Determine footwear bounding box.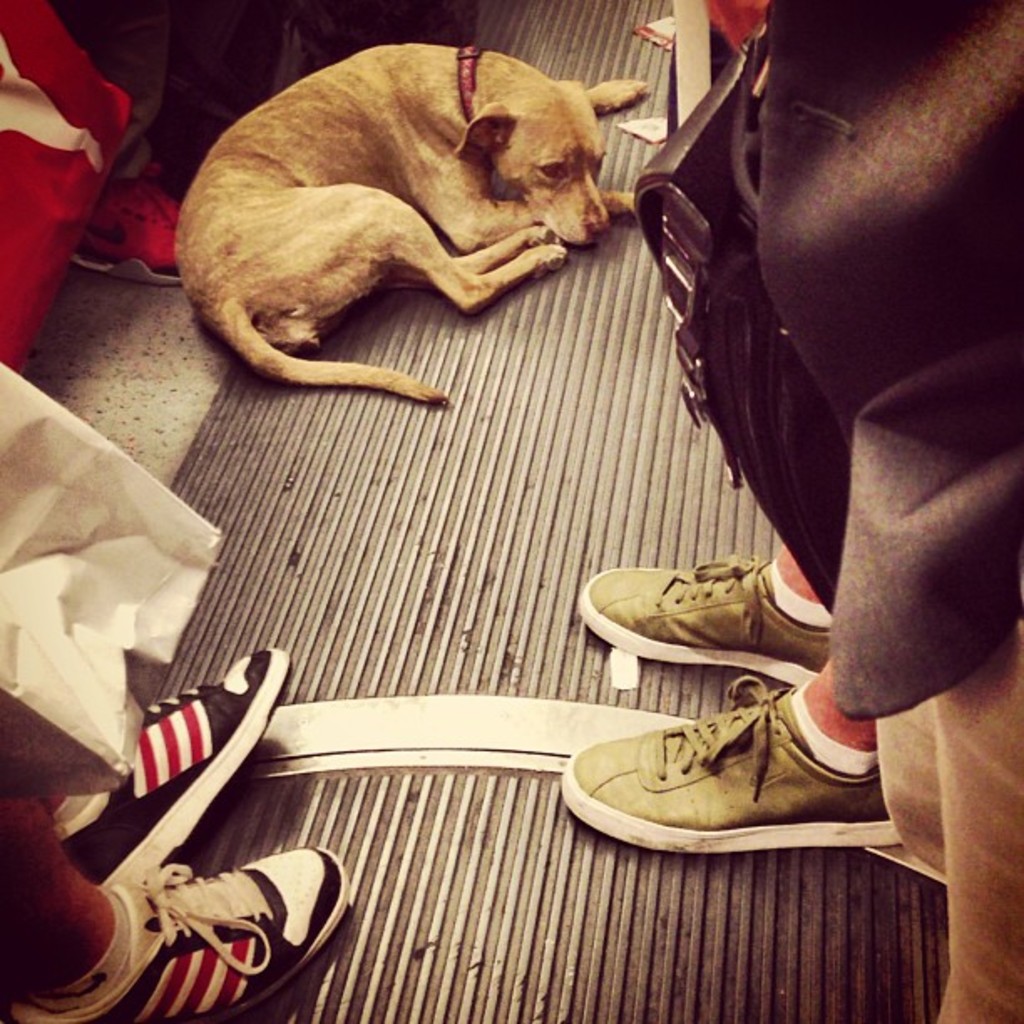
Determined: box=[564, 679, 929, 863].
